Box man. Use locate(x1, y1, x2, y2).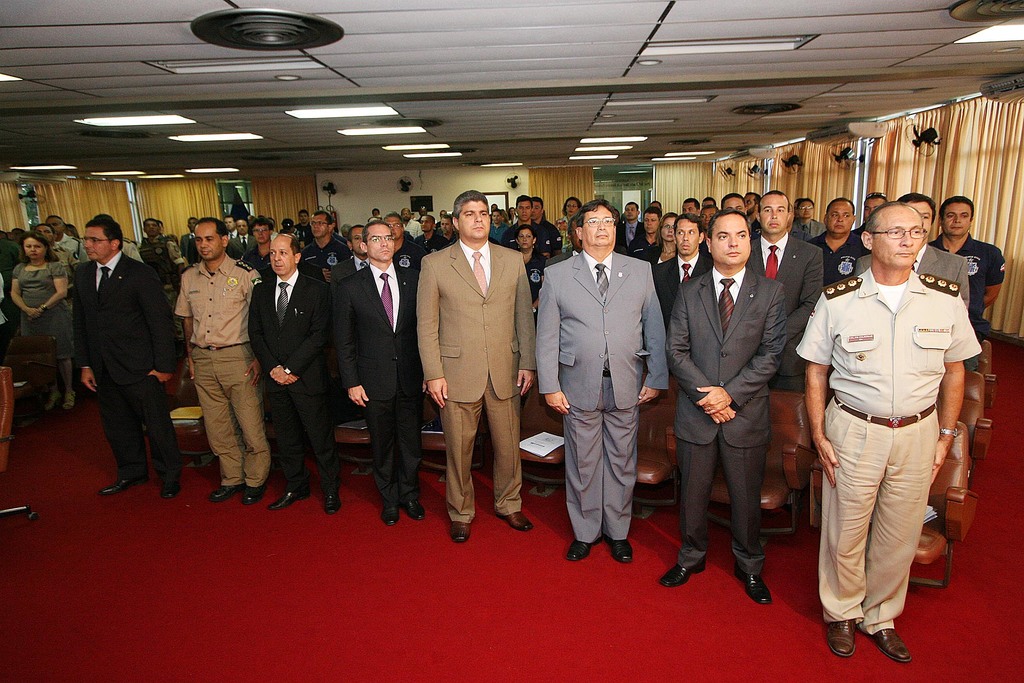
locate(797, 206, 985, 662).
